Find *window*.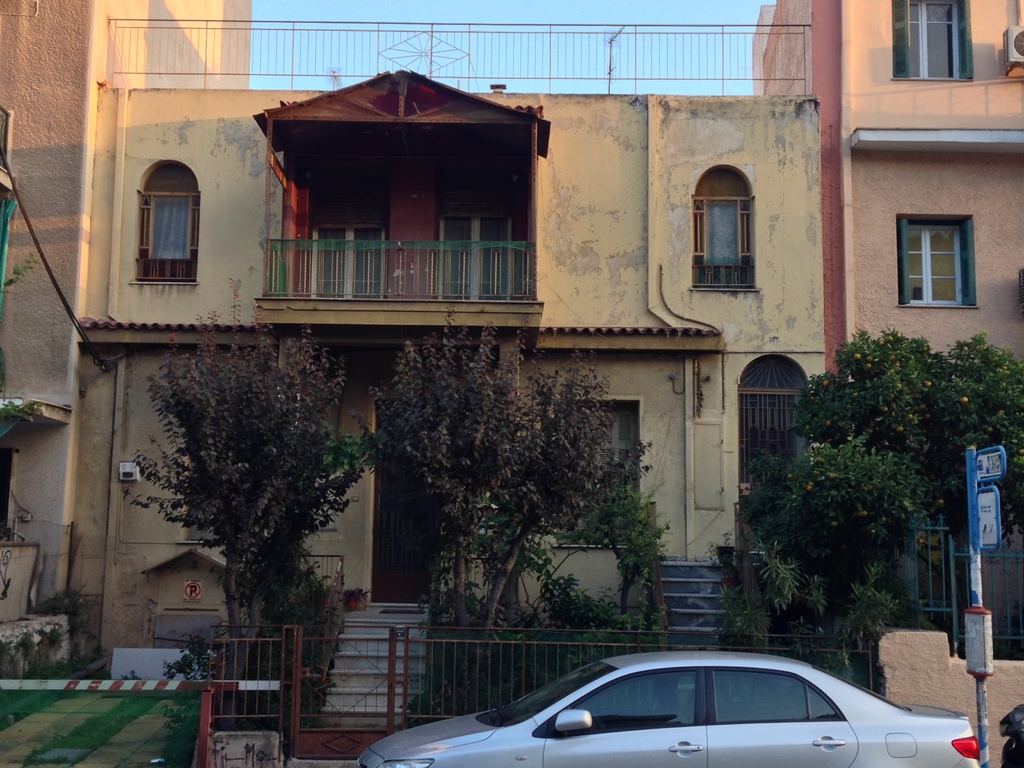
BBox(127, 156, 200, 289).
